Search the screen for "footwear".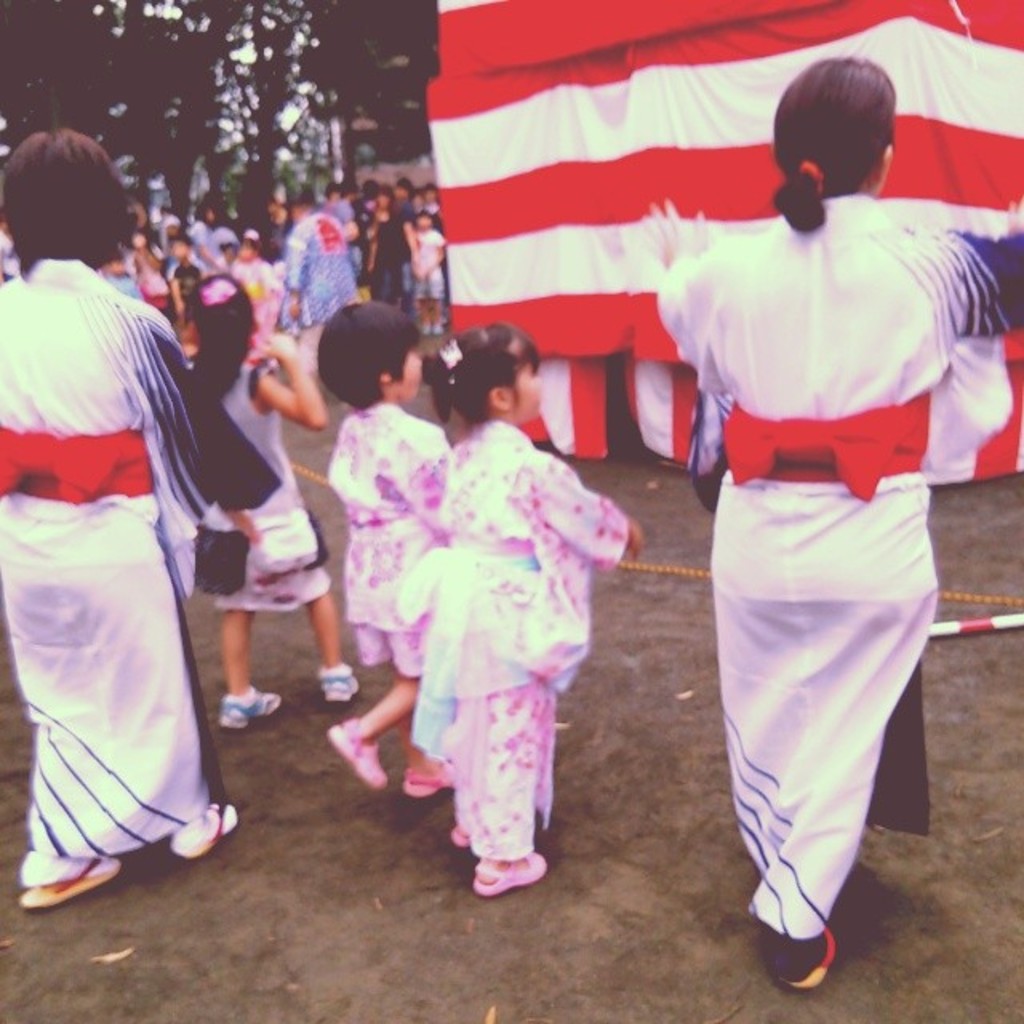
Found at [left=163, top=802, right=242, bottom=861].
